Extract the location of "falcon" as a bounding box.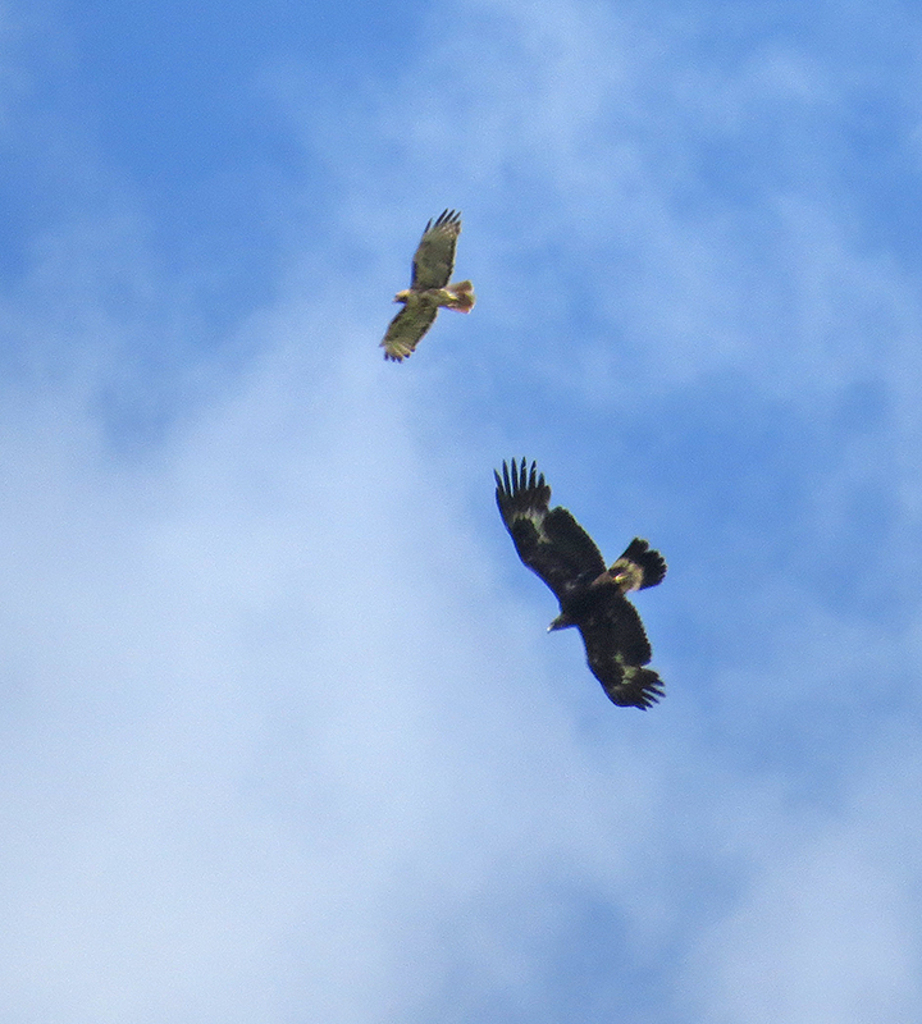
bbox(493, 447, 674, 717).
